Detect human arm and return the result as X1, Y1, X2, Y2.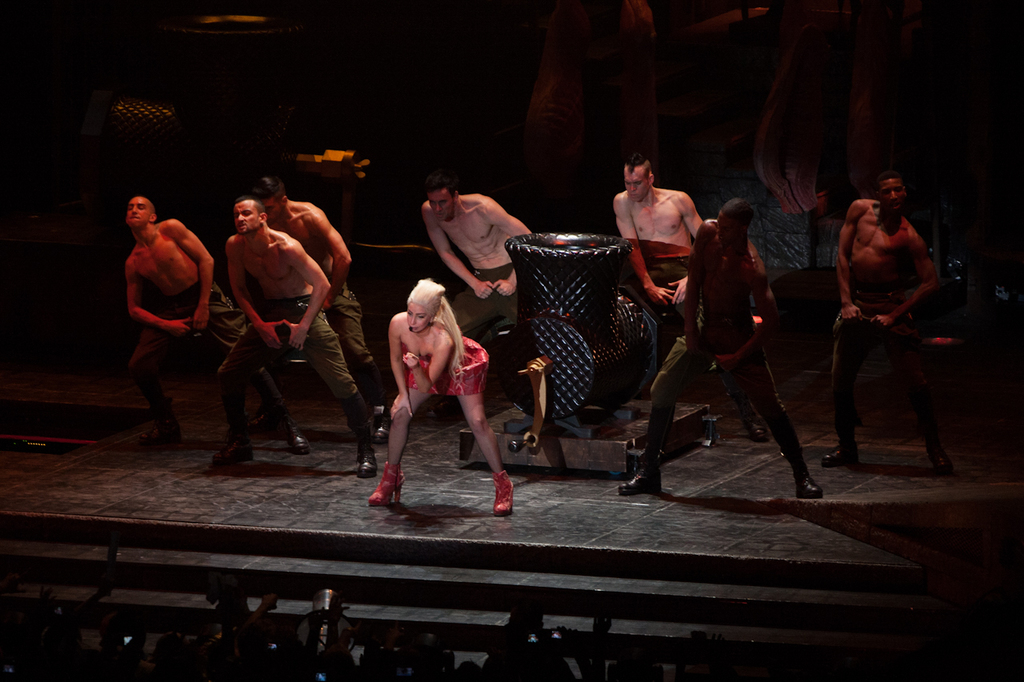
383, 310, 411, 417.
